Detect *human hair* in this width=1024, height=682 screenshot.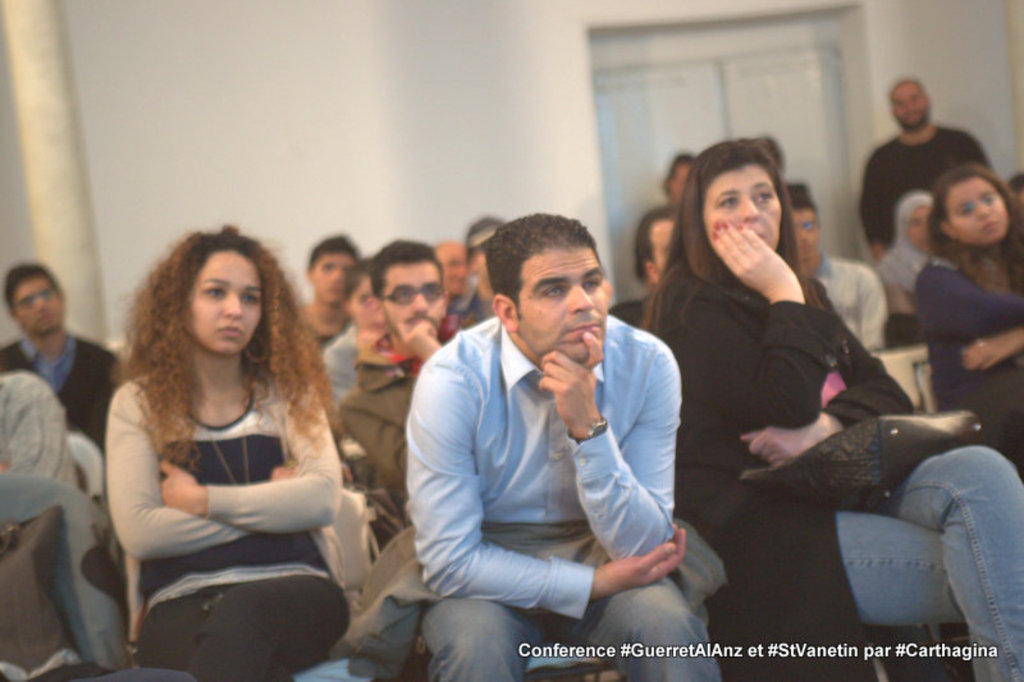
Detection: {"x1": 916, "y1": 164, "x2": 1021, "y2": 275}.
